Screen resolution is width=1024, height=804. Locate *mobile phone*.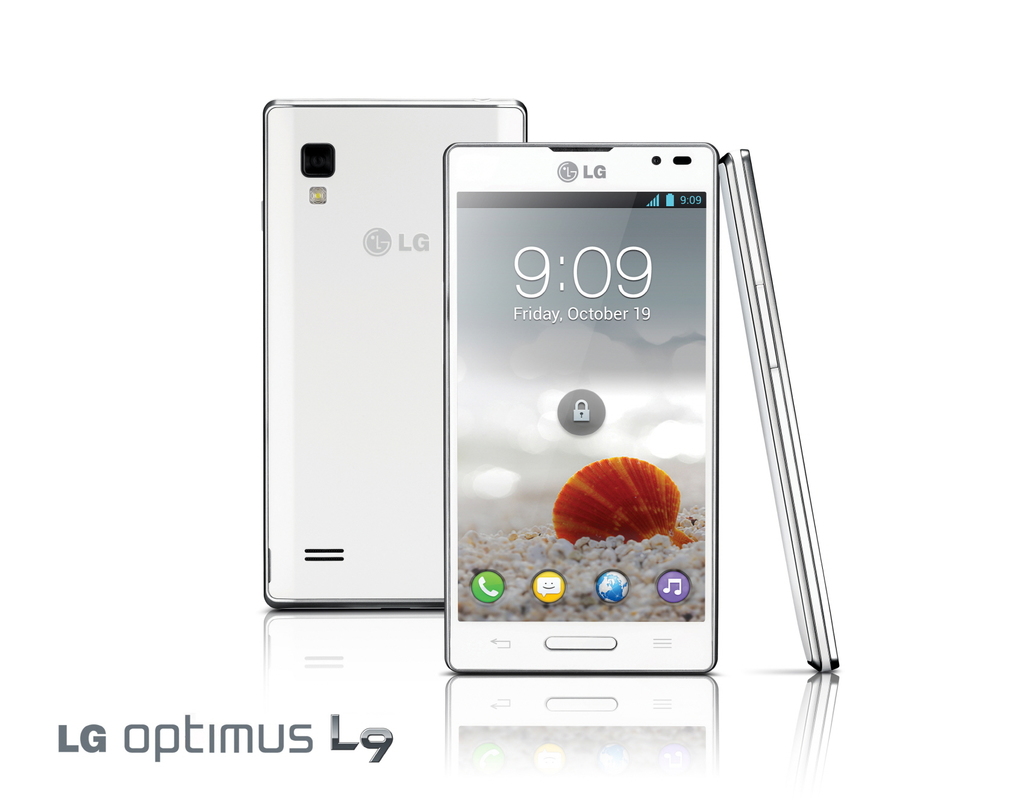
locate(448, 142, 719, 677).
